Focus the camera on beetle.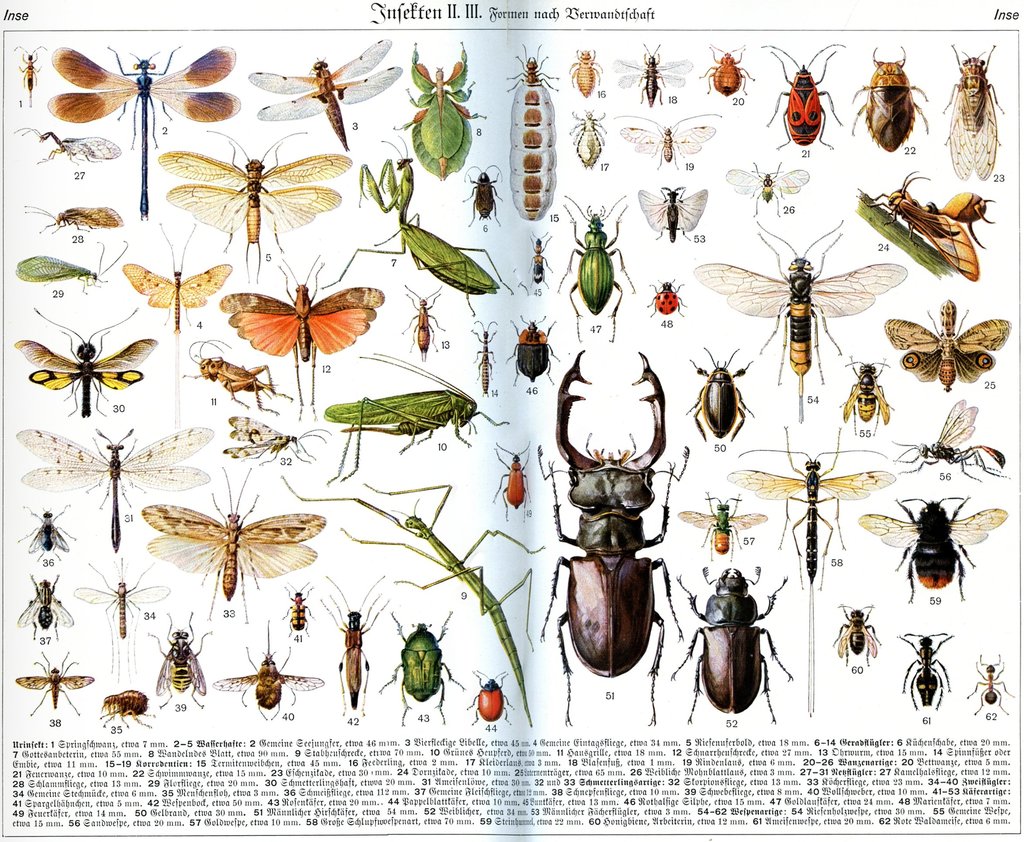
Focus region: <box>939,42,1007,184</box>.
